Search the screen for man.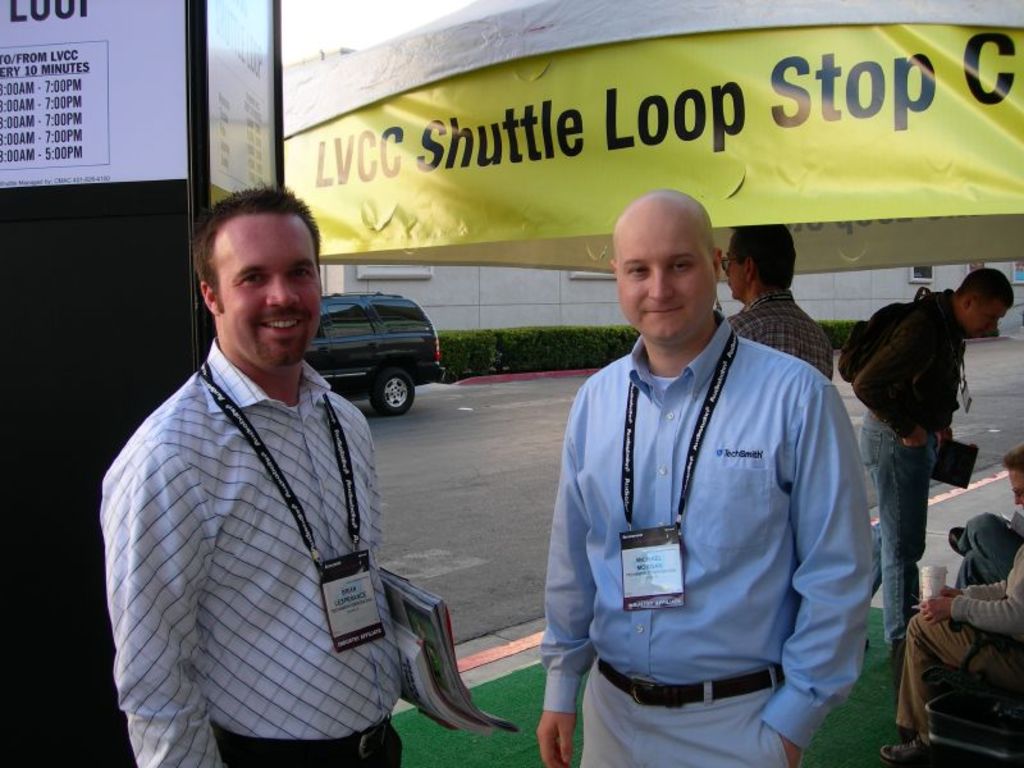
Found at pyautogui.locateOnScreen(110, 188, 435, 767).
